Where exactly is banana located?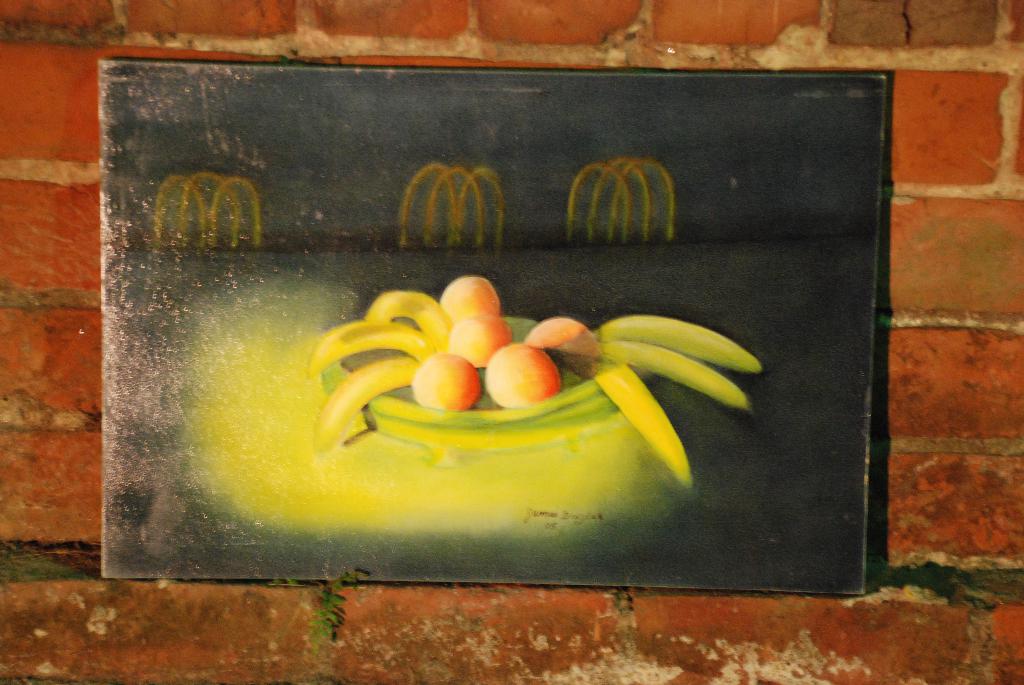
Its bounding box is Rect(316, 354, 420, 459).
